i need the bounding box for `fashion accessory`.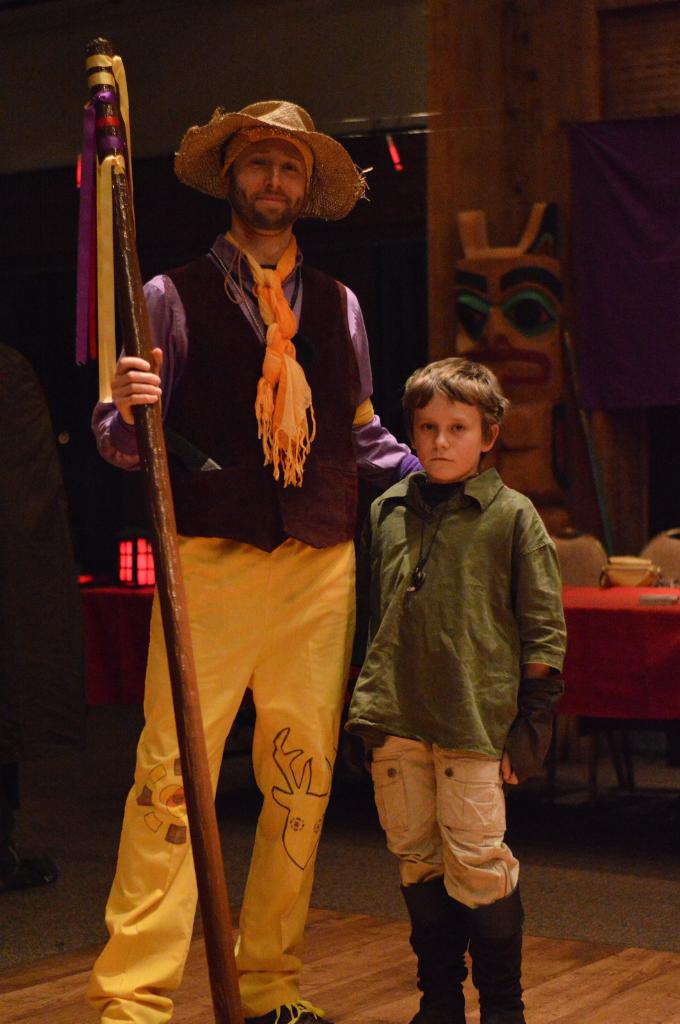
Here it is: [0,862,58,890].
